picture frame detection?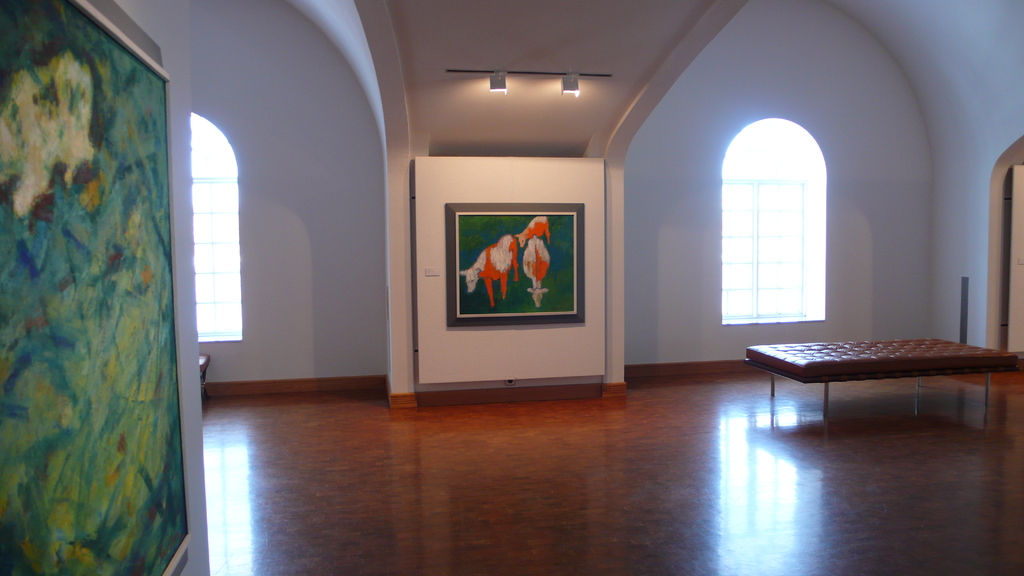
9:0:190:572
